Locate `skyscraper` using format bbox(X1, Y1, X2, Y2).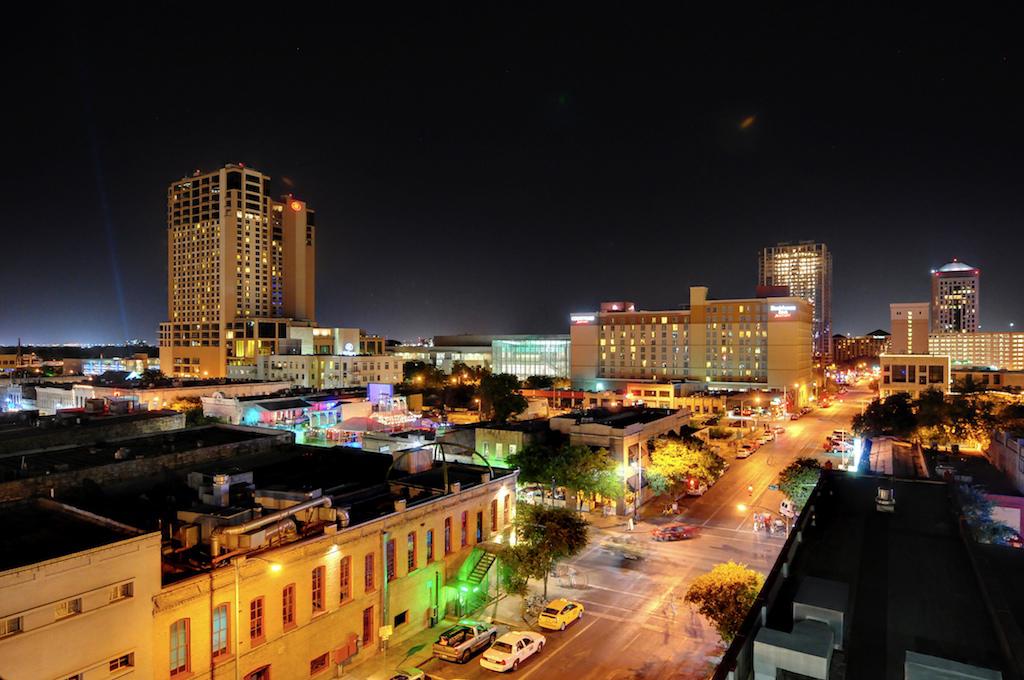
bbox(929, 257, 977, 333).
